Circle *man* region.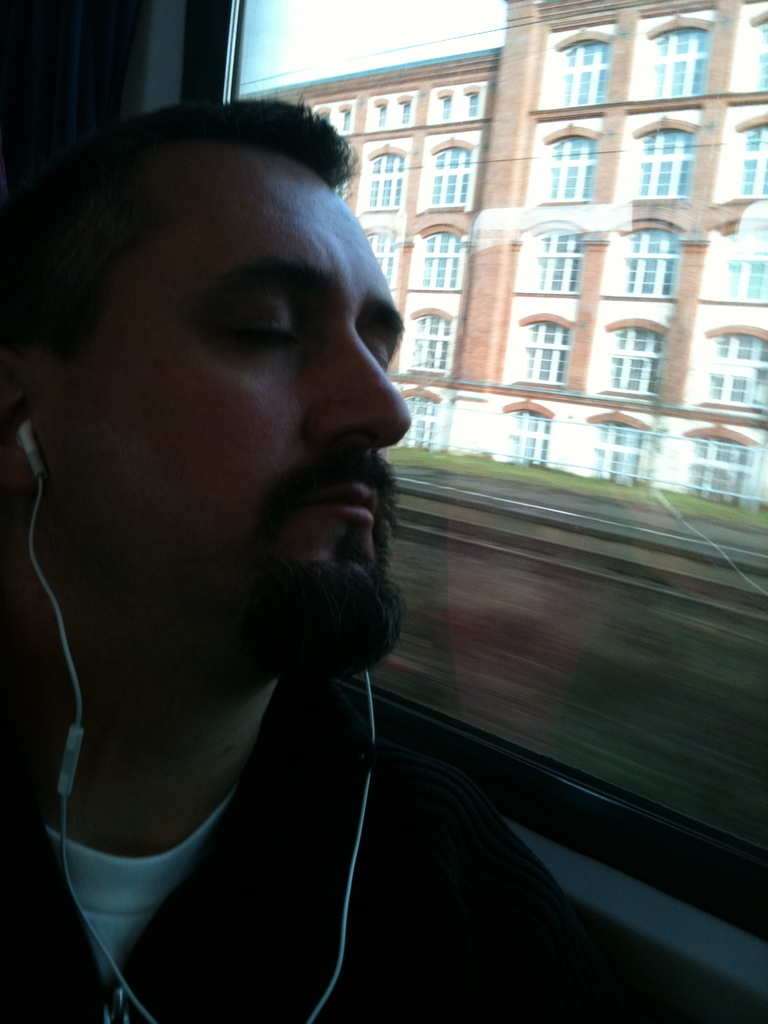
Region: crop(0, 72, 521, 1023).
